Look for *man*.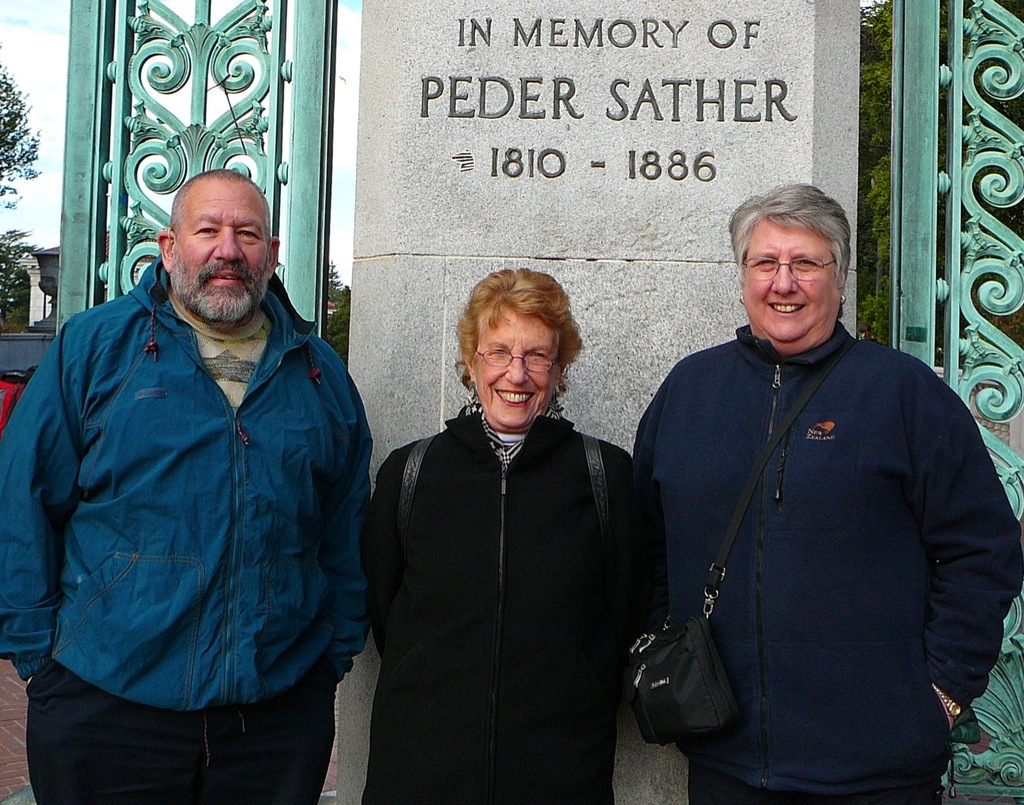
Found: {"x1": 17, "y1": 119, "x2": 376, "y2": 804}.
